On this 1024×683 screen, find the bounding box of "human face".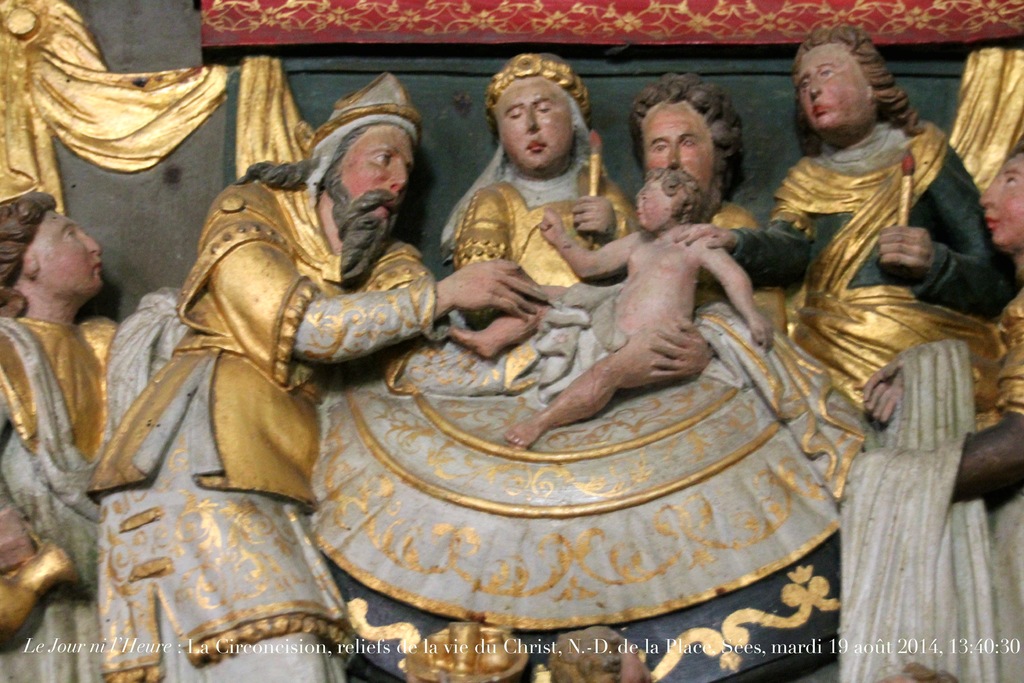
Bounding box: select_region(797, 44, 876, 131).
